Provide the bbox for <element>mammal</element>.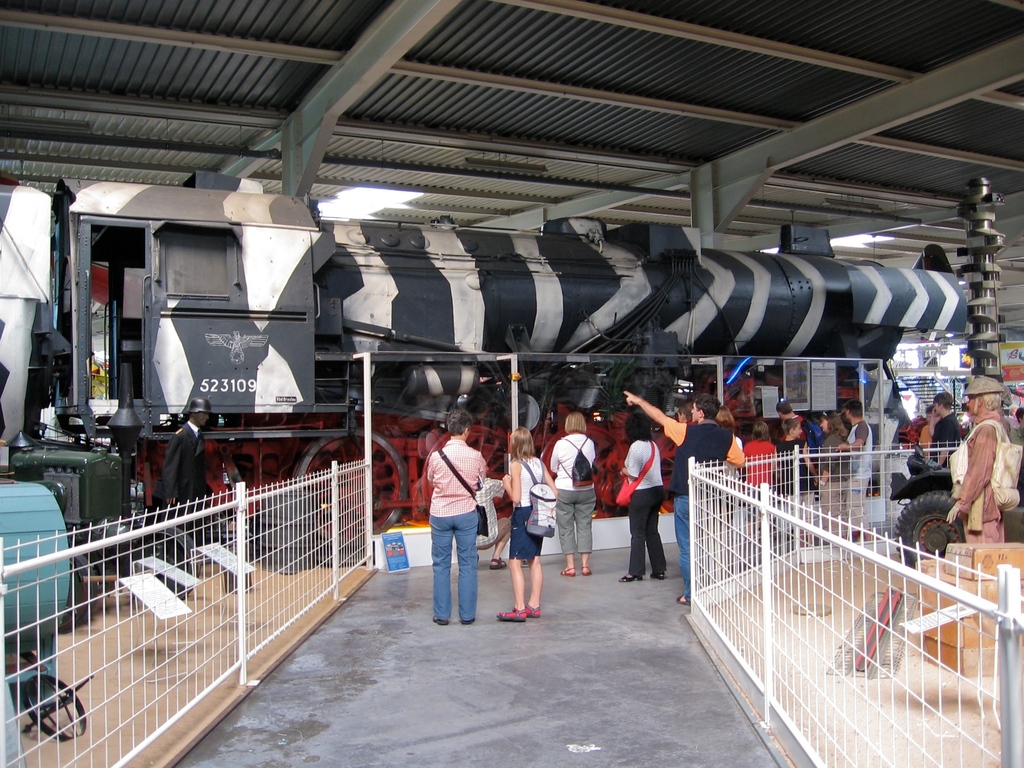
bbox(152, 397, 218, 548).
